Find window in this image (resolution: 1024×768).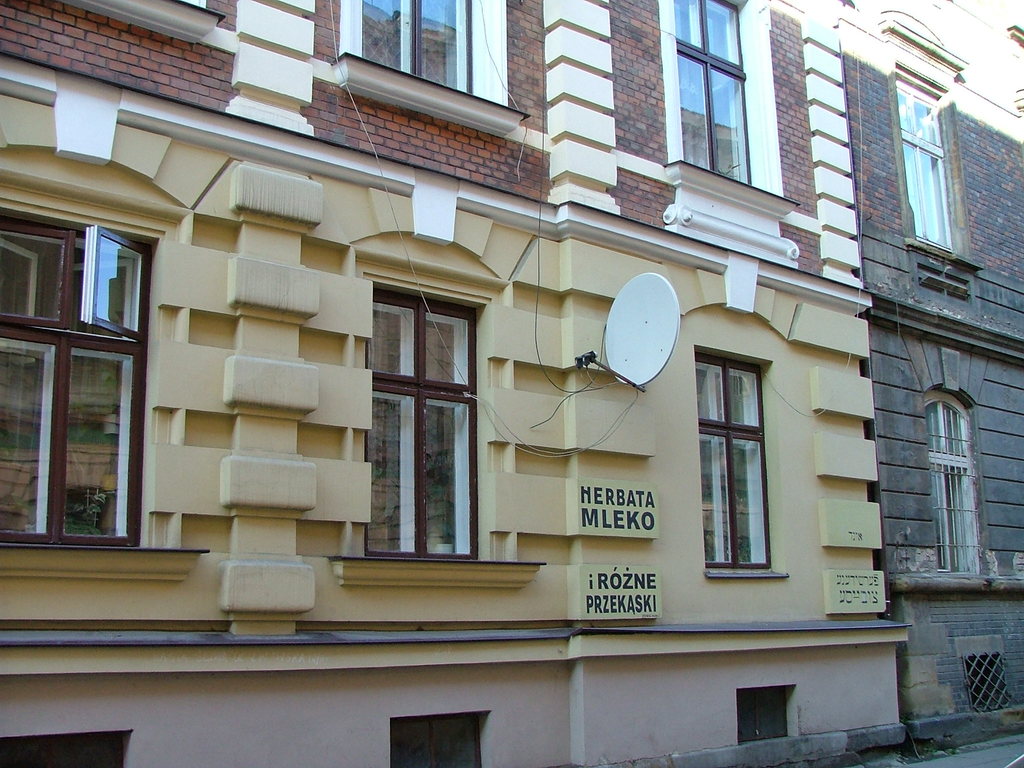
BBox(927, 393, 984, 574).
